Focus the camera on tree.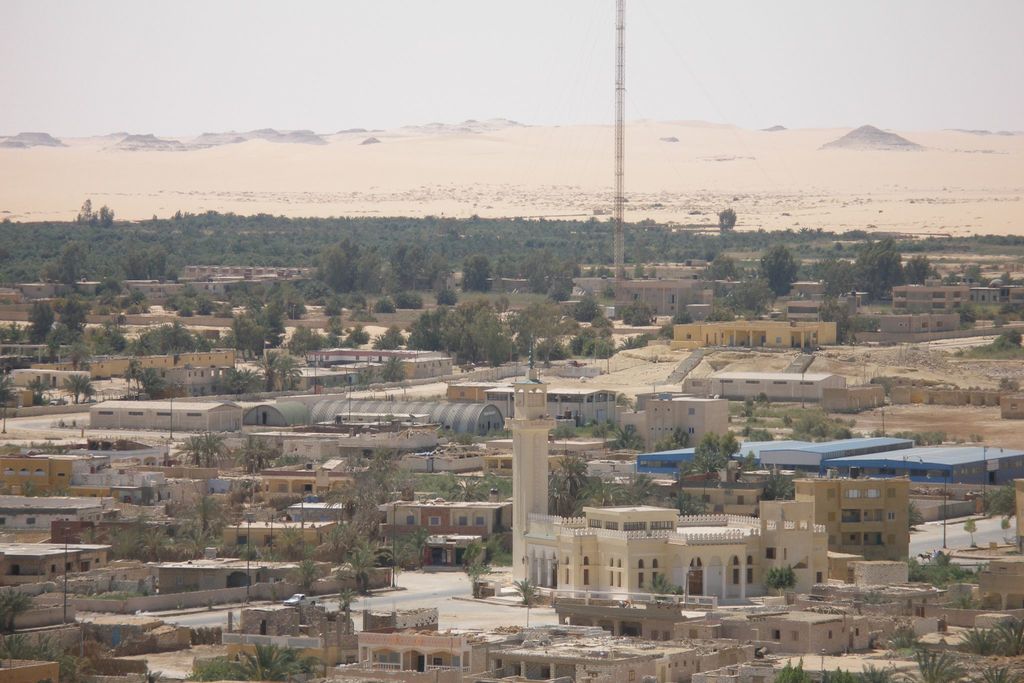
Focus region: 124, 353, 153, 384.
